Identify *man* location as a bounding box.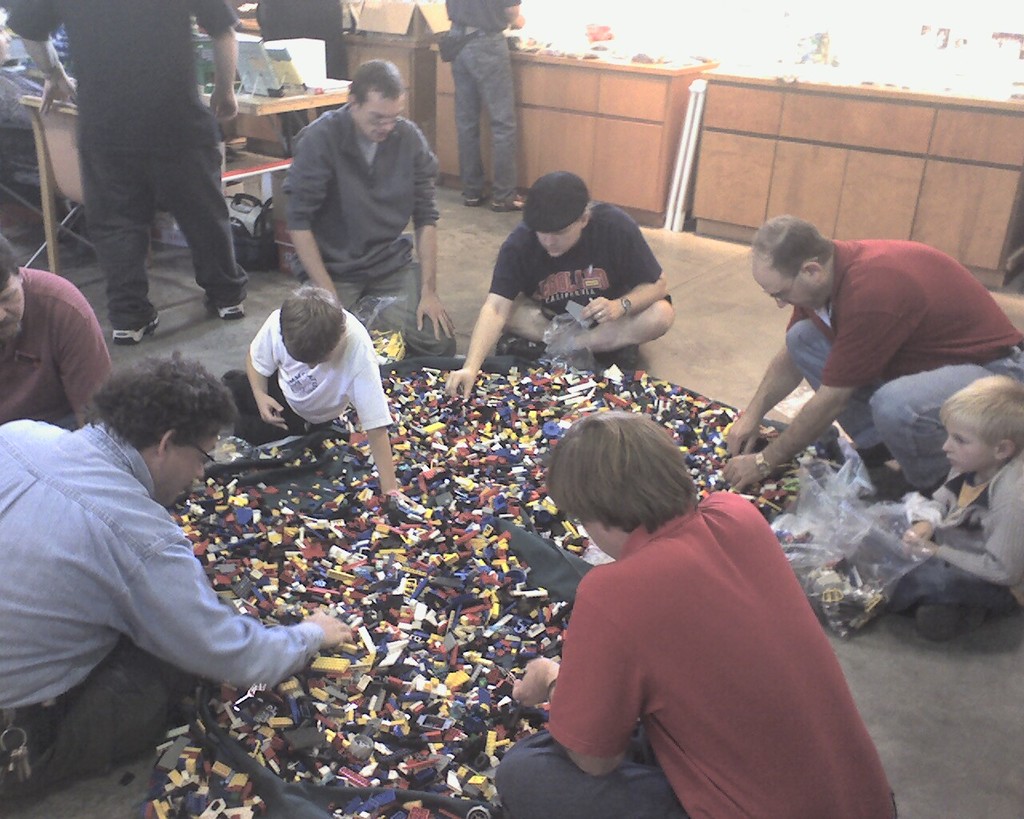
bbox=[254, 0, 349, 162].
